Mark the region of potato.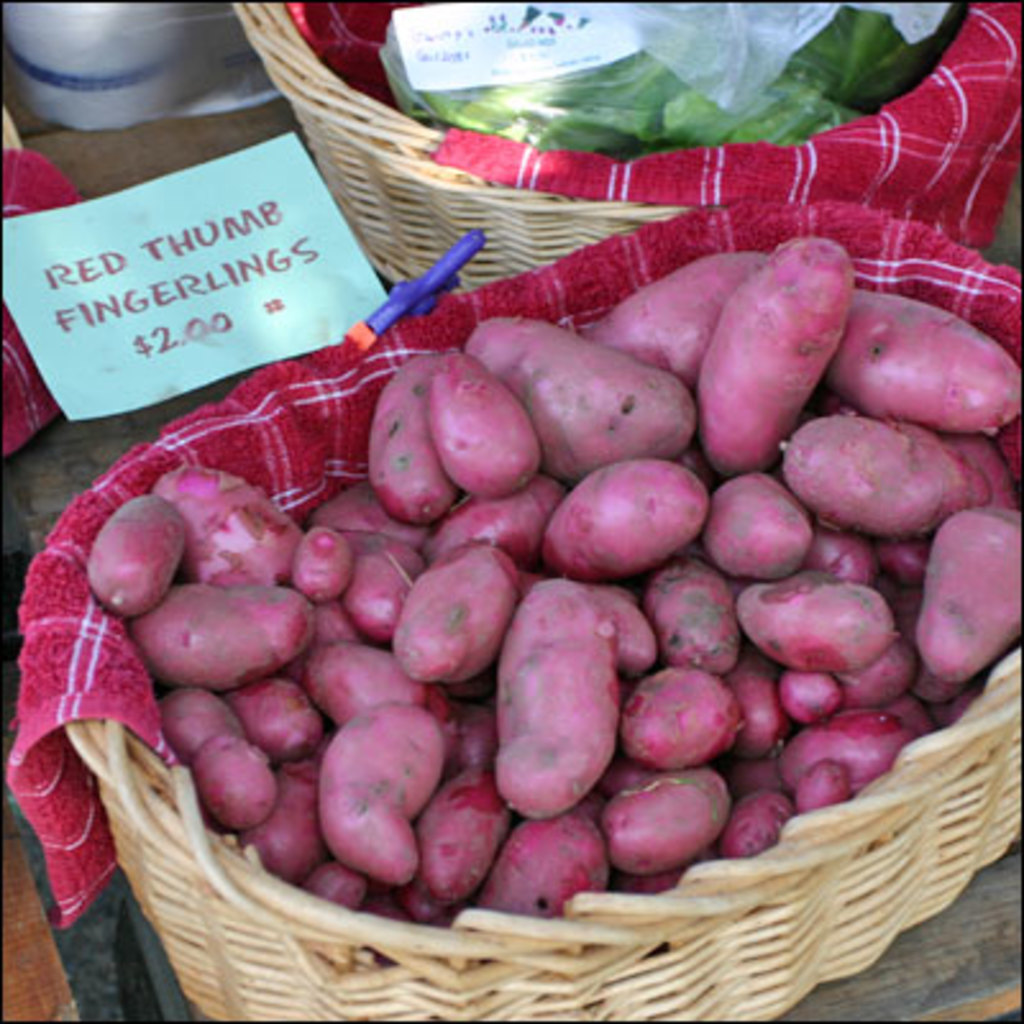
Region: 691,233,852,479.
